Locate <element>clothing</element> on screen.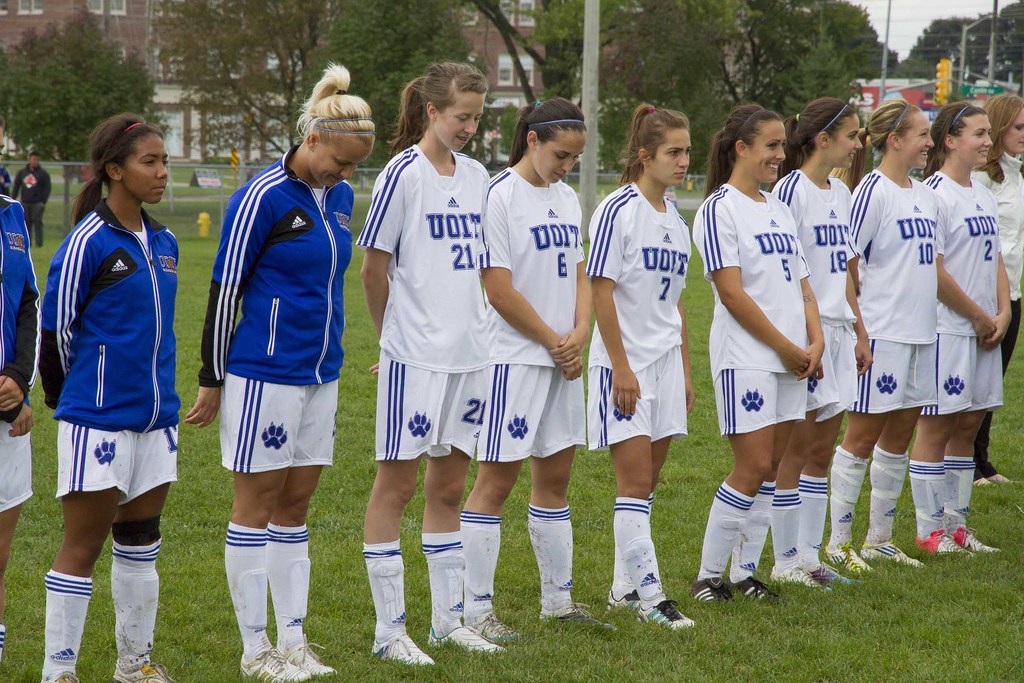
On screen at region(482, 160, 589, 463).
